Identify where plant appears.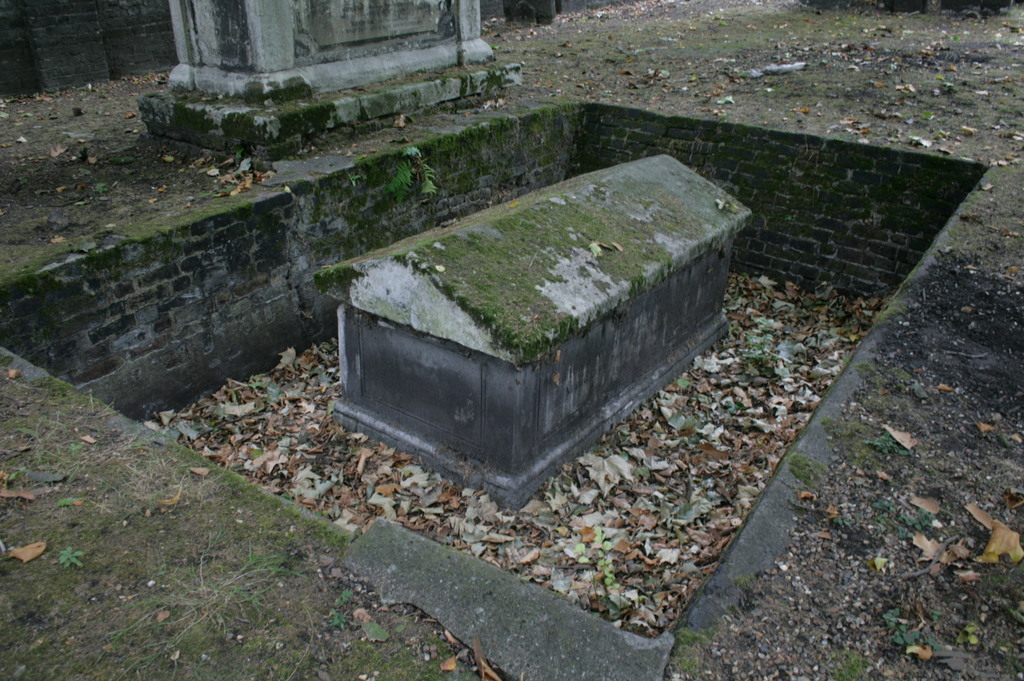
Appears at [x1=58, y1=549, x2=84, y2=568].
